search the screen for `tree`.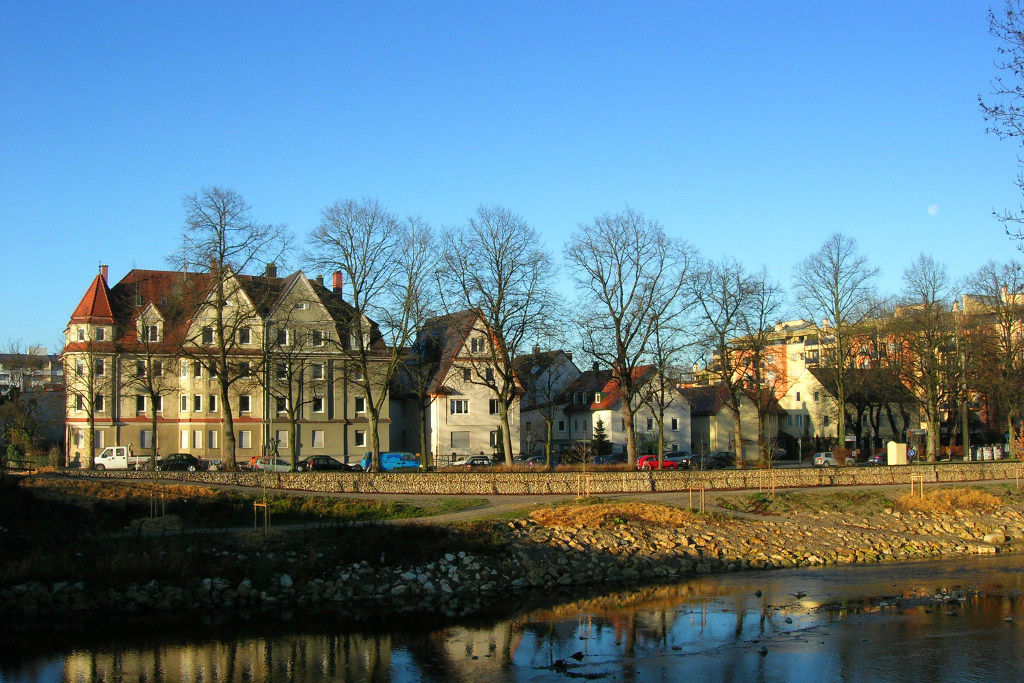
Found at Rect(785, 228, 883, 458).
